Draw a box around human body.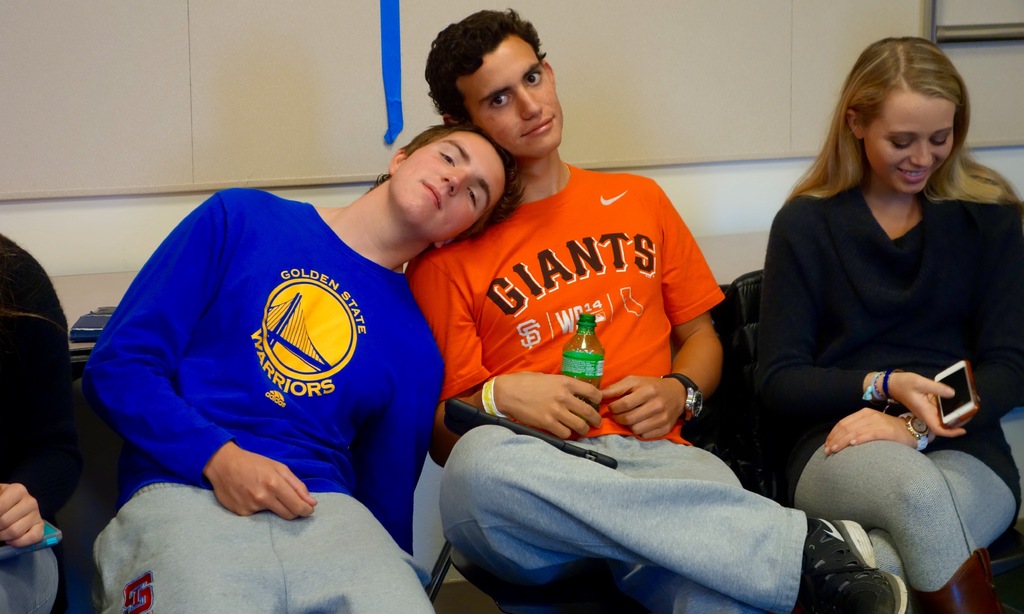
[left=406, top=164, right=902, bottom=613].
